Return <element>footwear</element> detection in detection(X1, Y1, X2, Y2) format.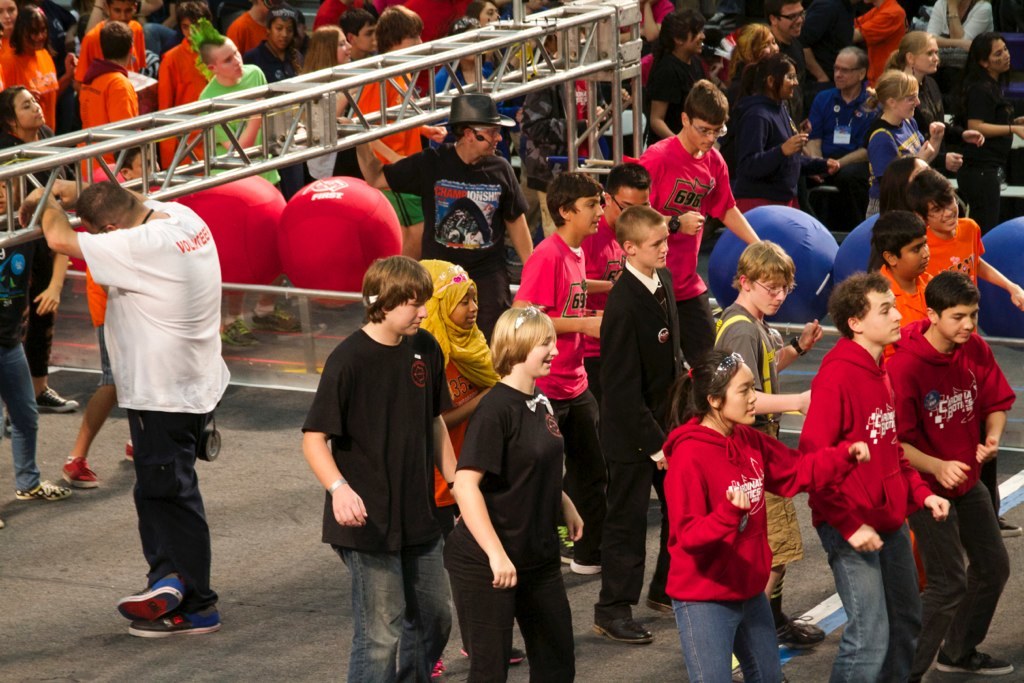
detection(778, 609, 828, 649).
